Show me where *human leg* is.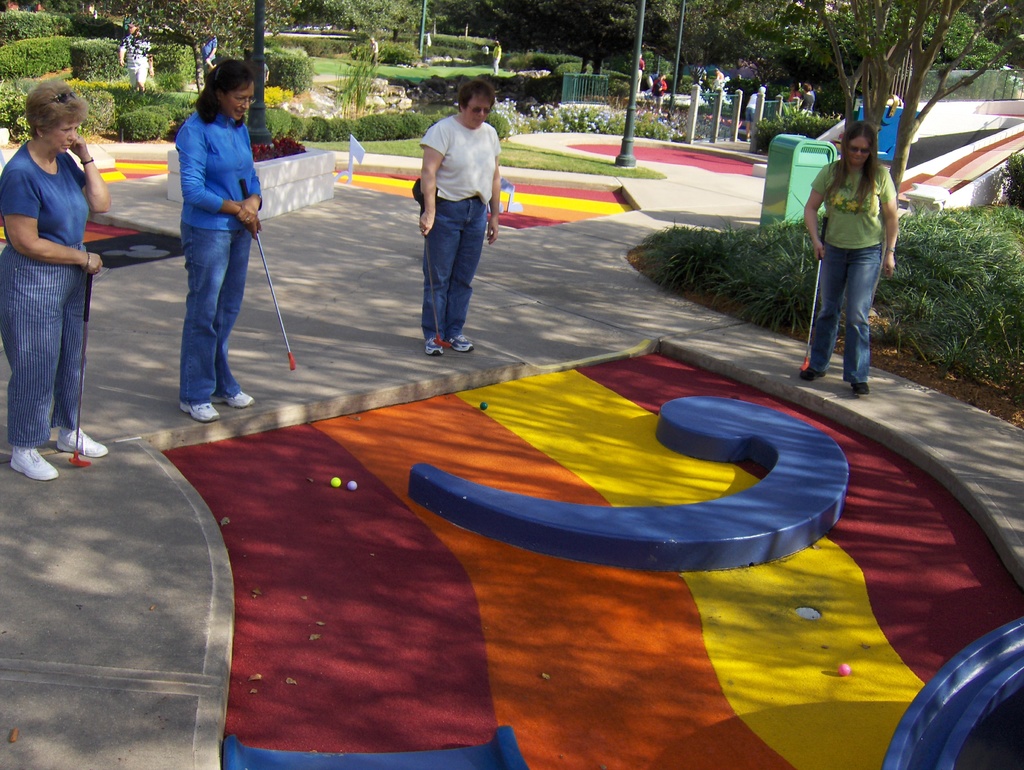
*human leg* is at [0, 250, 81, 476].
